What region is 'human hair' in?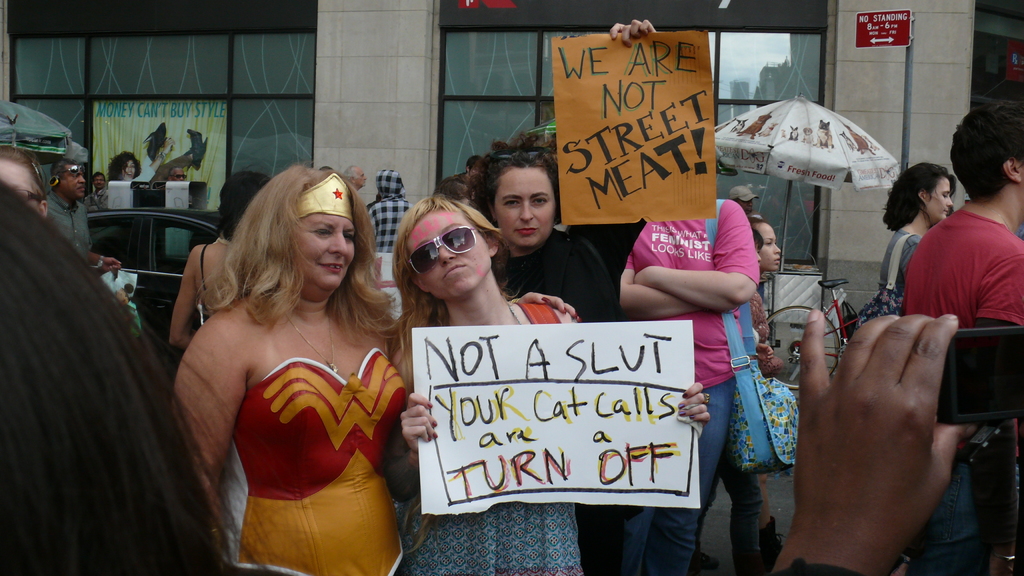
[194, 160, 408, 361].
